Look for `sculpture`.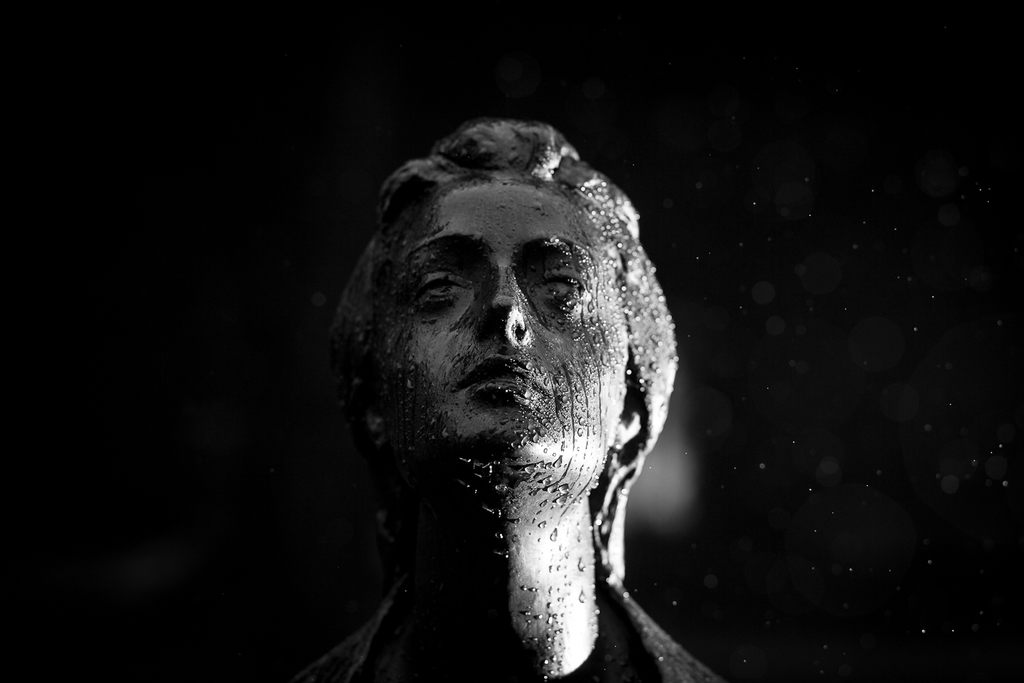
Found: (left=277, top=107, right=734, bottom=682).
